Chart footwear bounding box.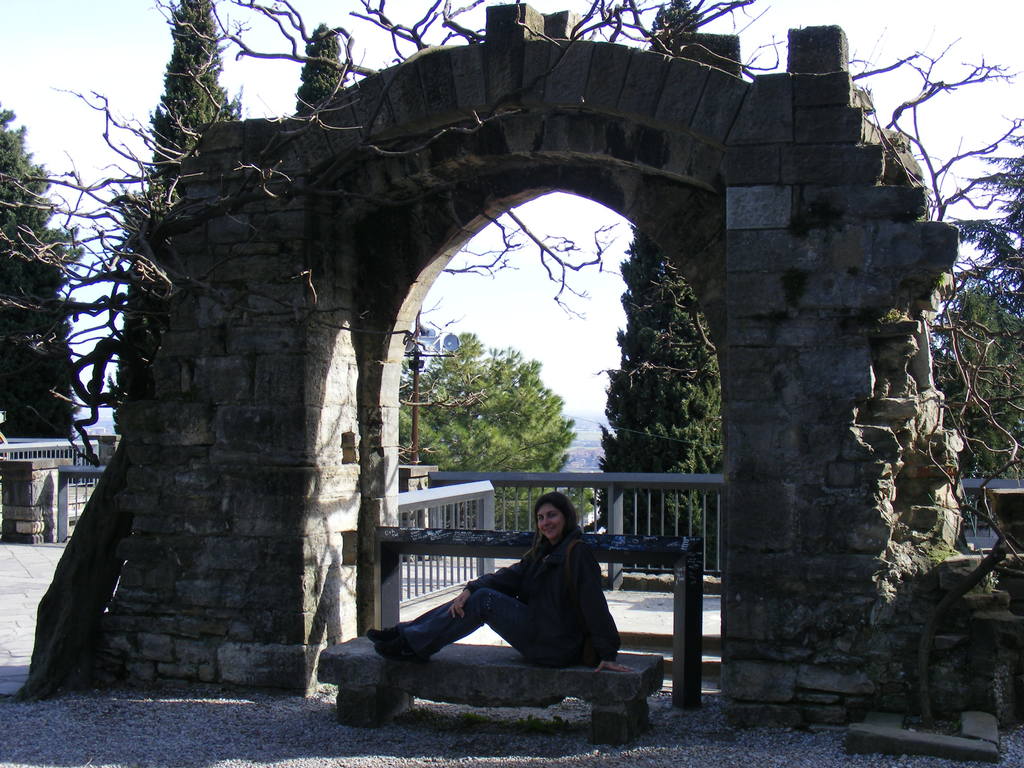
Charted: detection(372, 634, 433, 663).
